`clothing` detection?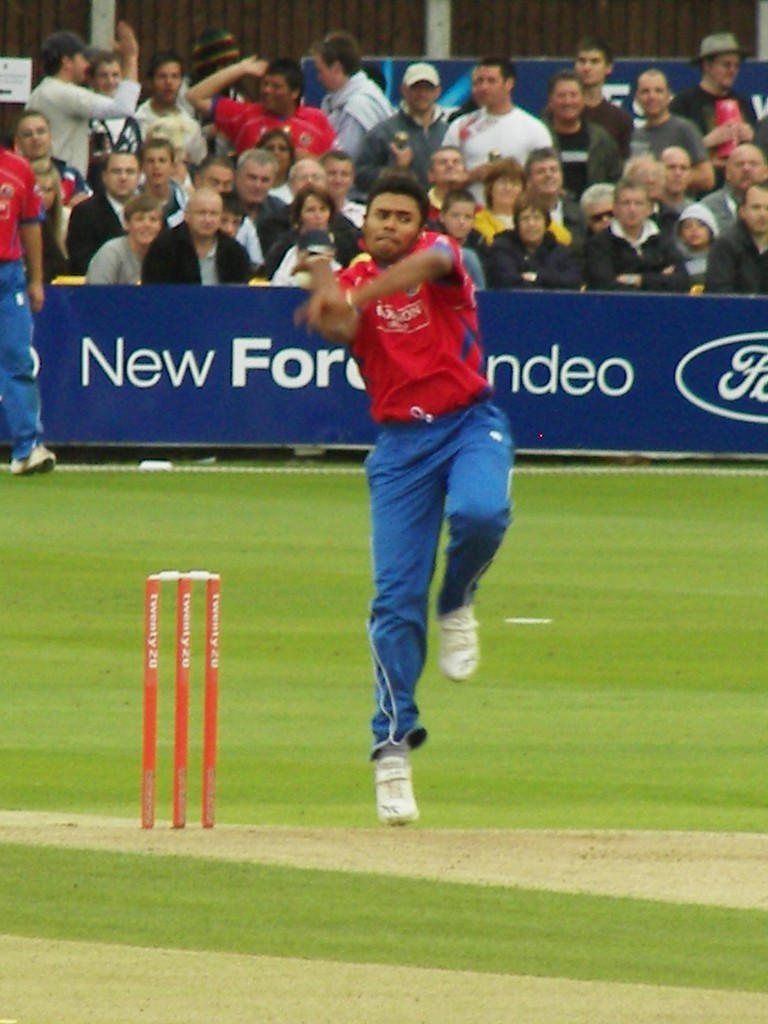
box=[575, 232, 698, 299]
